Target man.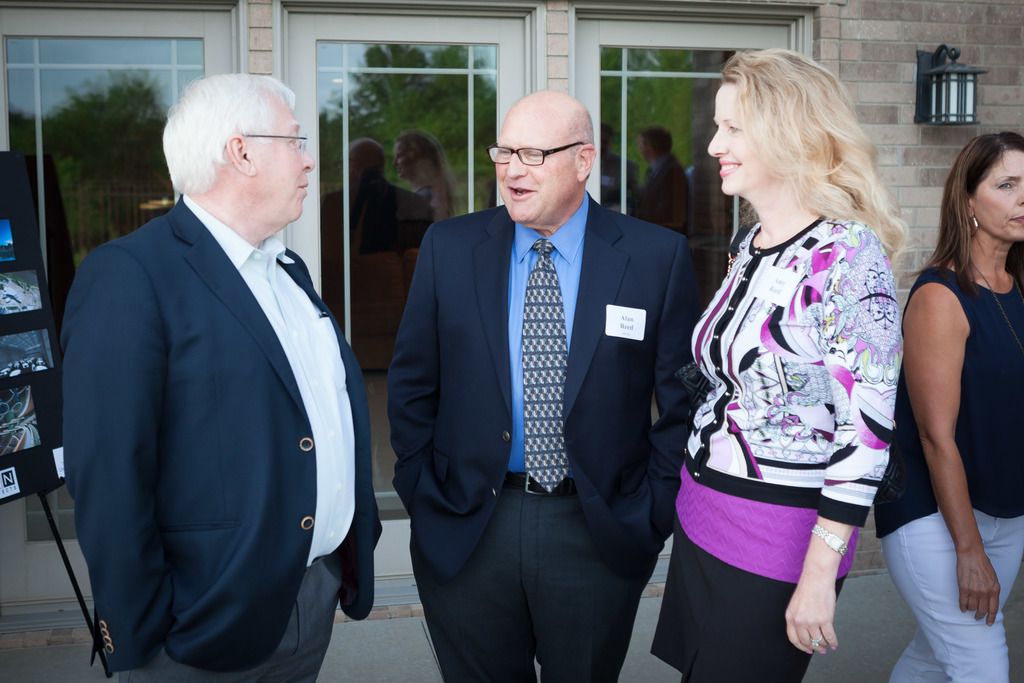
Target region: 64/75/381/682.
